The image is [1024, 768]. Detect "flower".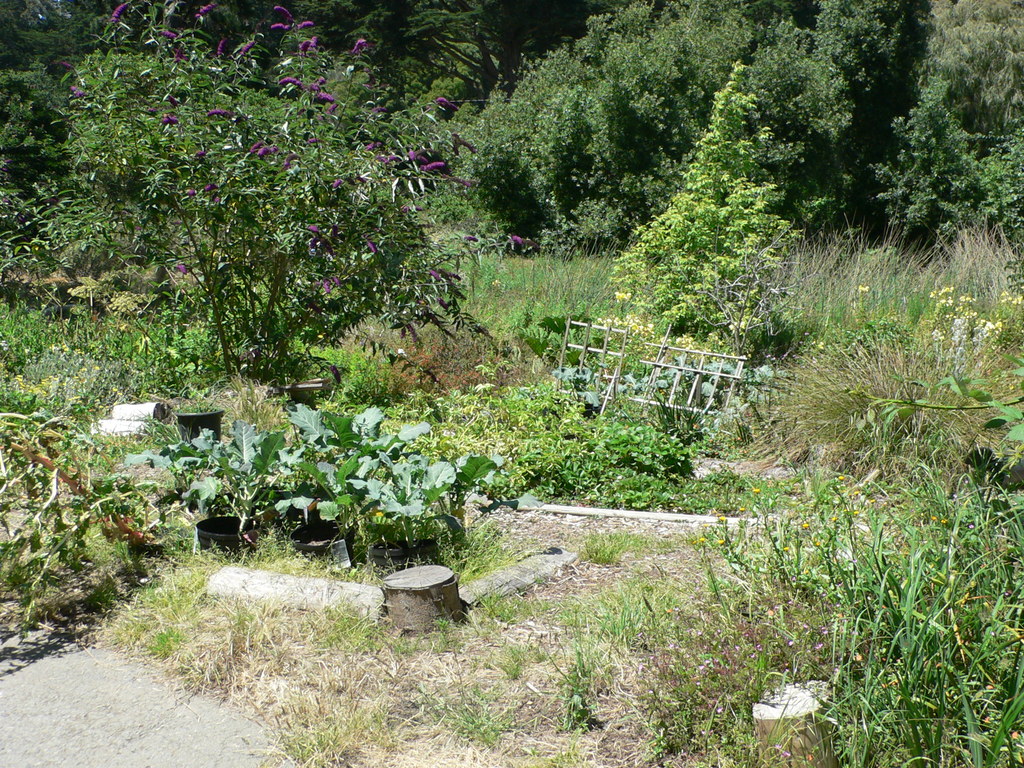
Detection: Rect(307, 26, 319, 52).
